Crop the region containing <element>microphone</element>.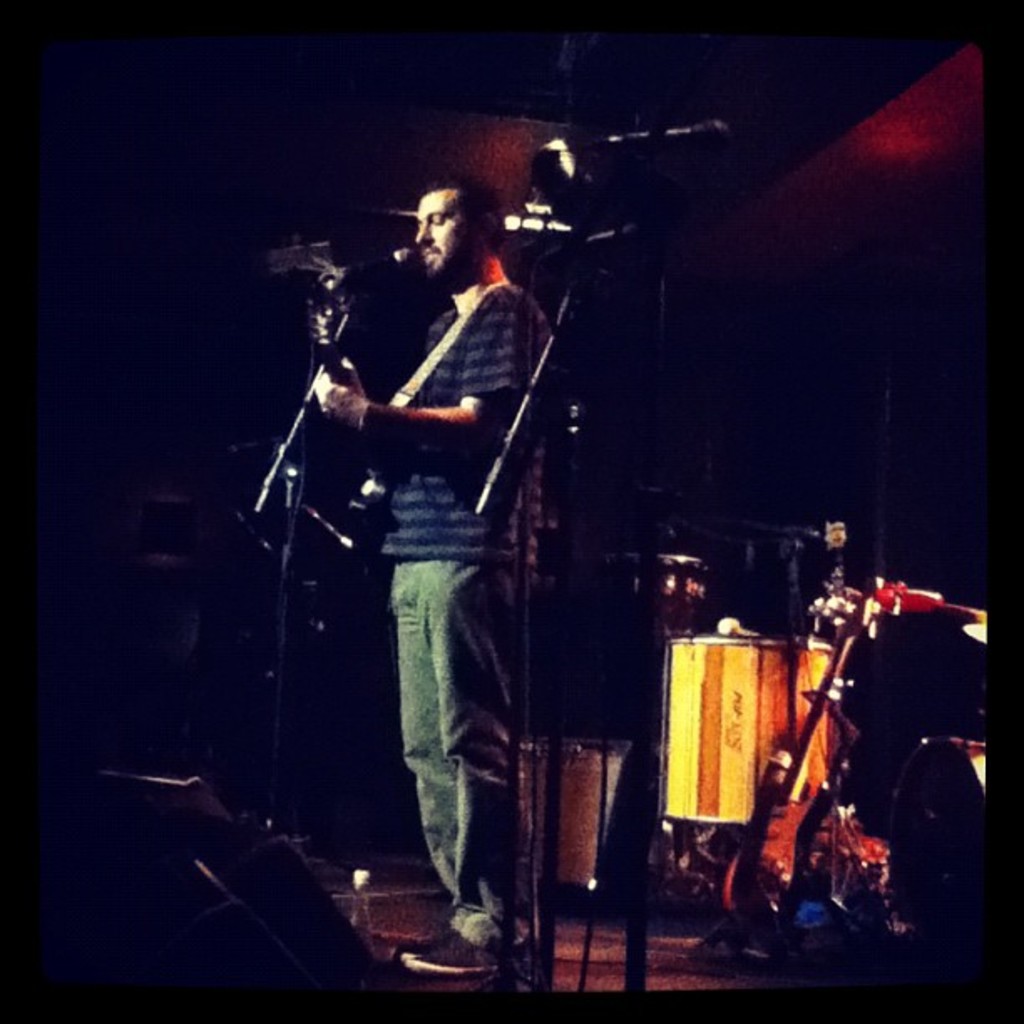
Crop region: (318, 251, 417, 281).
